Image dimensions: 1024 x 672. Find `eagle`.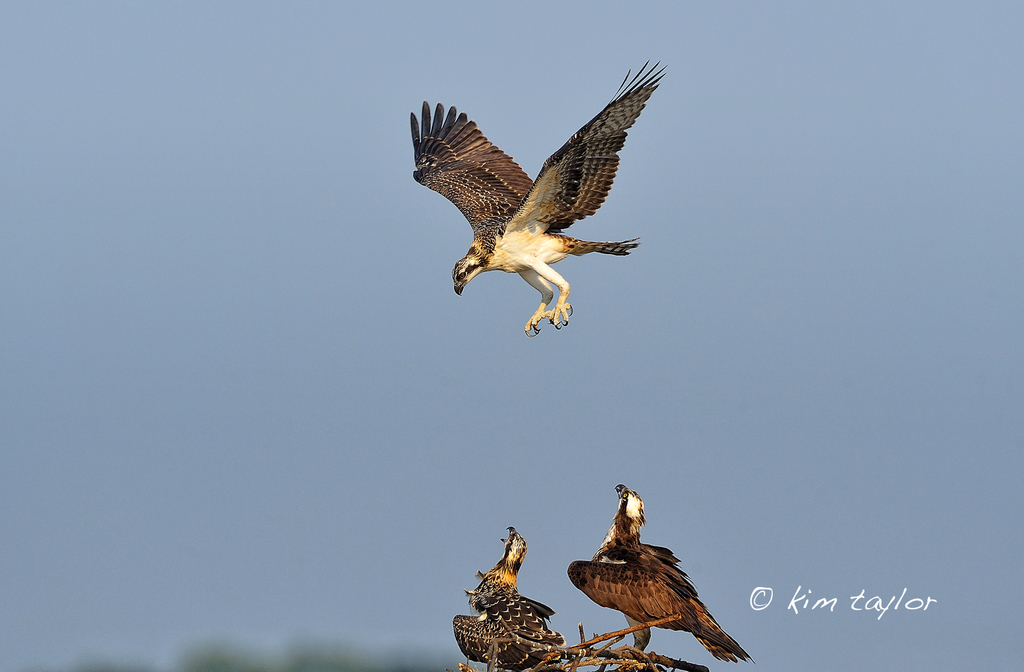
564 480 759 671.
